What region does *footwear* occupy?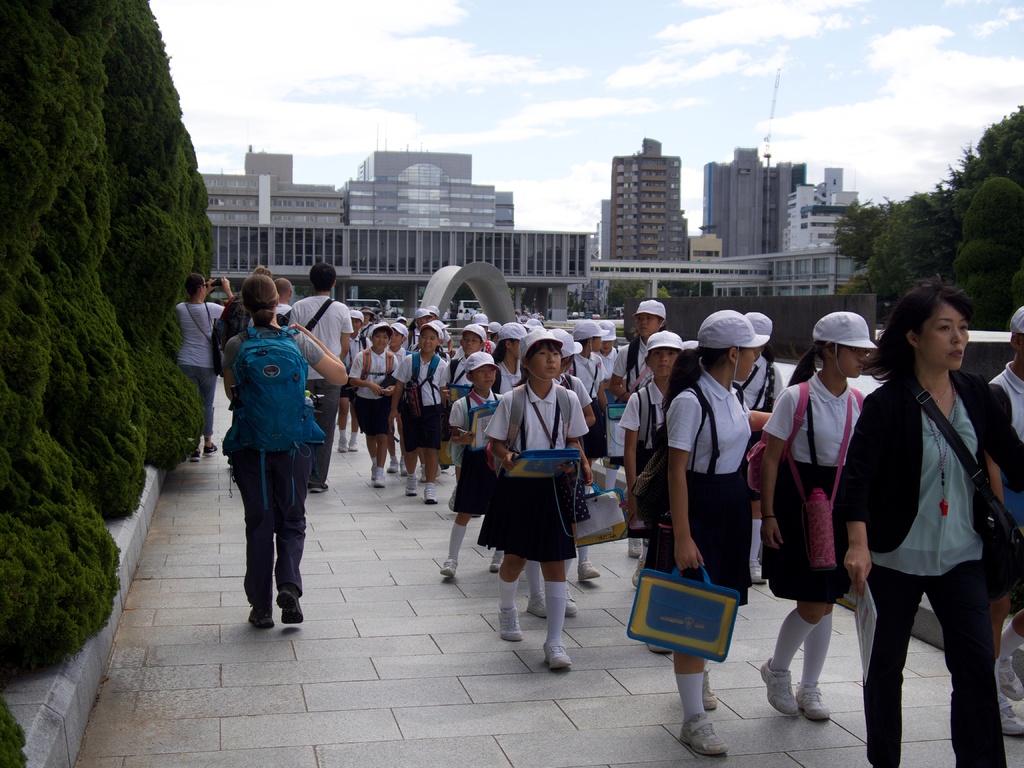
(left=407, top=476, right=419, bottom=496).
